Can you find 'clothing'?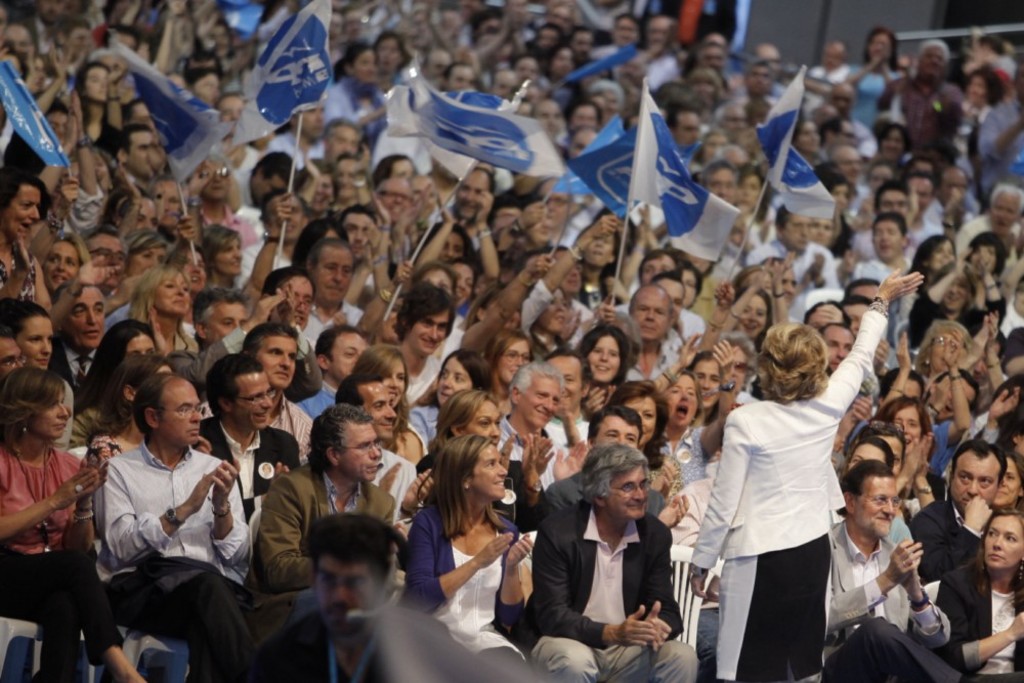
Yes, bounding box: box=[487, 414, 567, 493].
